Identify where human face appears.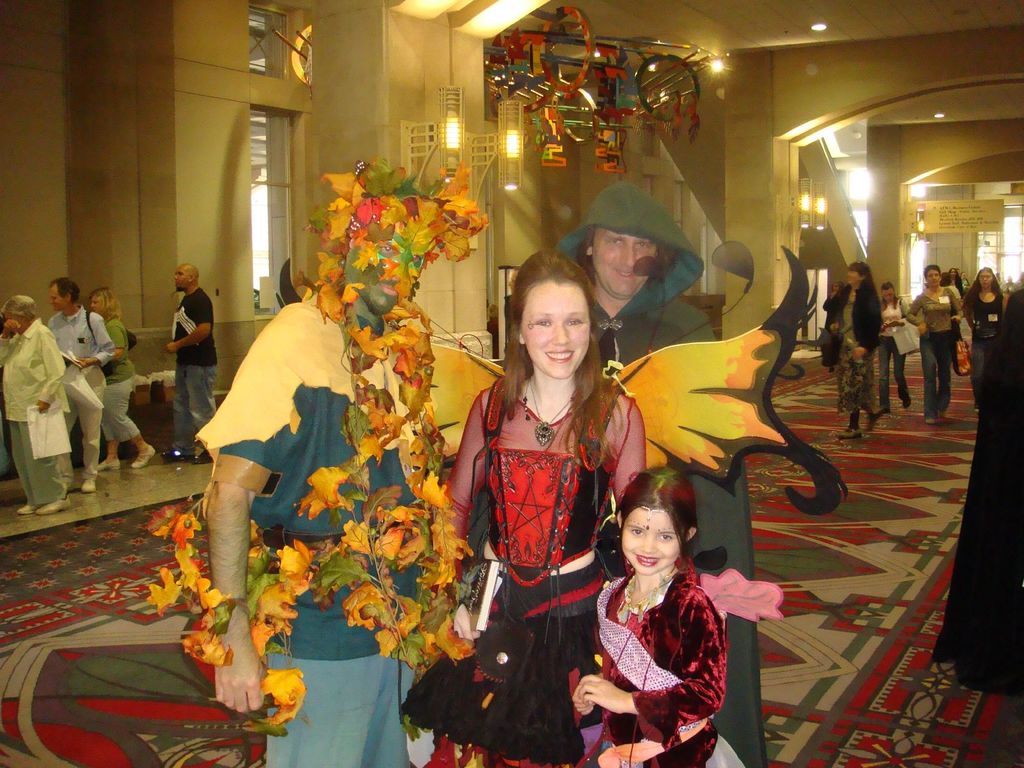
Appears at {"x1": 590, "y1": 232, "x2": 656, "y2": 300}.
